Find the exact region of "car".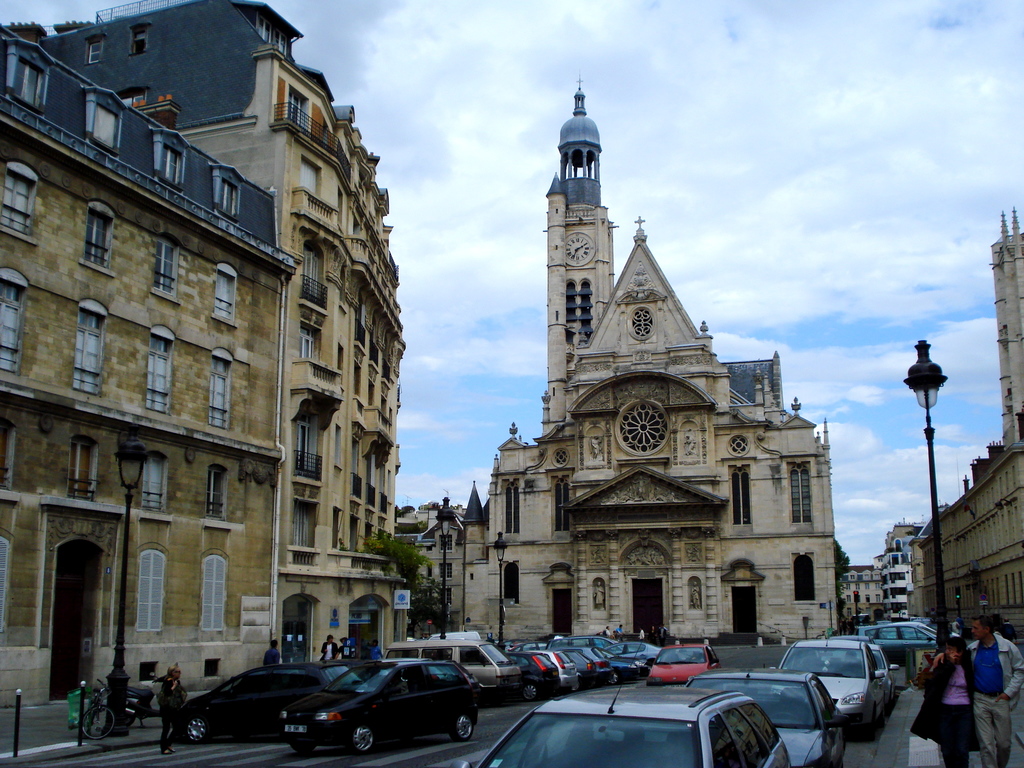
Exact region: 451/641/792/767.
